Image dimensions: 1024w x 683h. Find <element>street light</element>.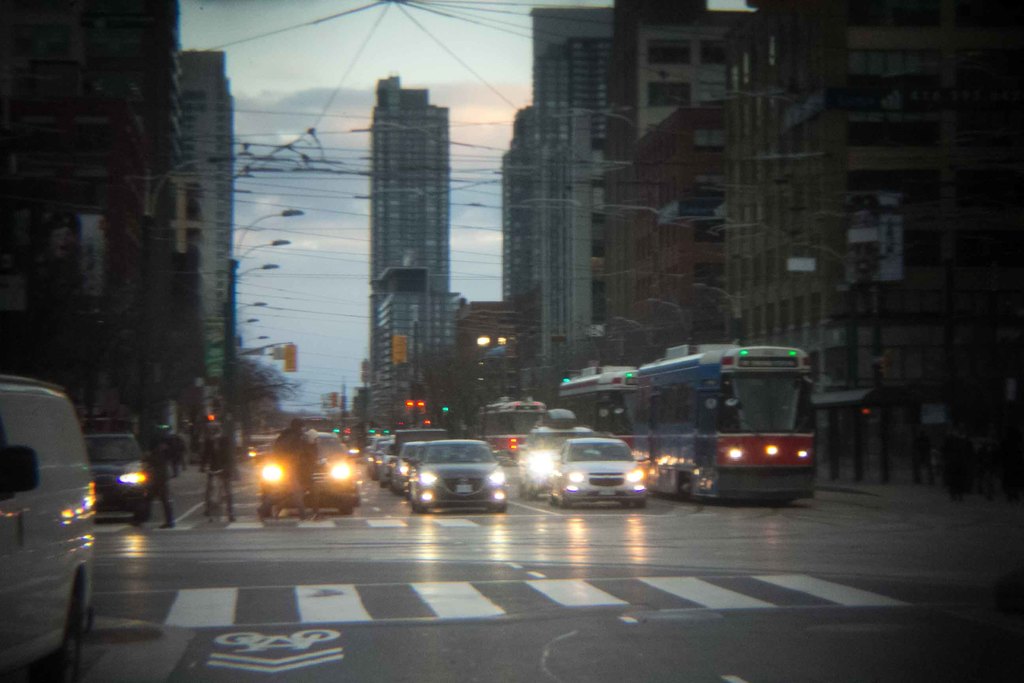
box(127, 152, 241, 449).
